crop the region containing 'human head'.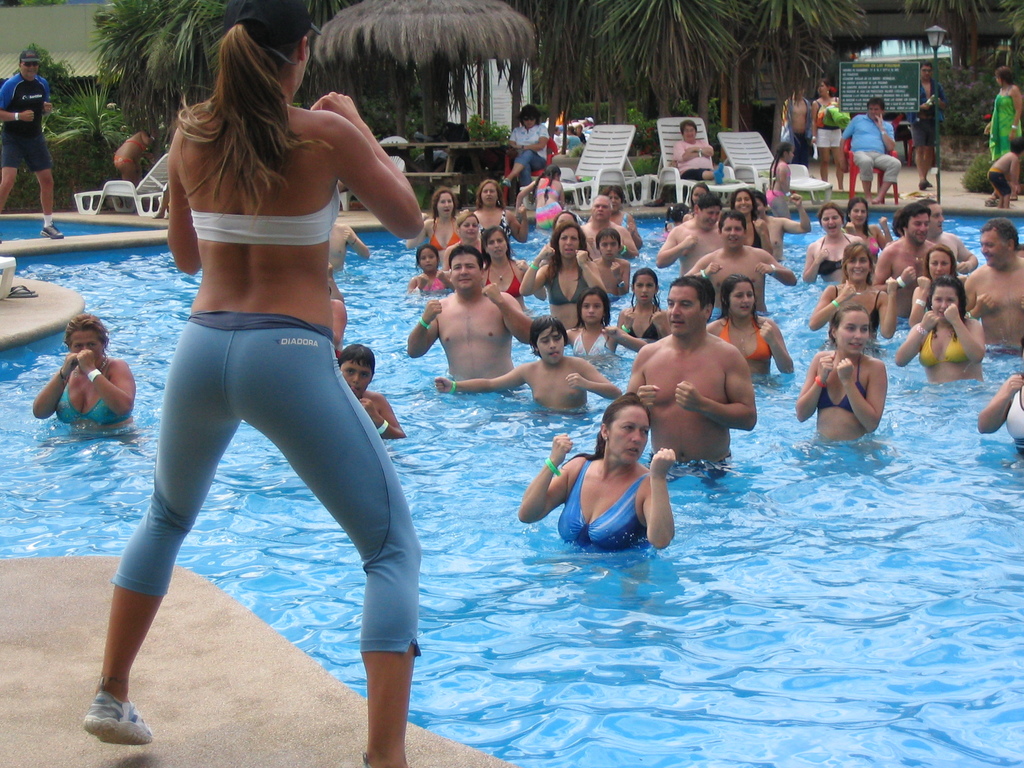
Crop region: pyautogui.locateOnScreen(898, 202, 930, 246).
